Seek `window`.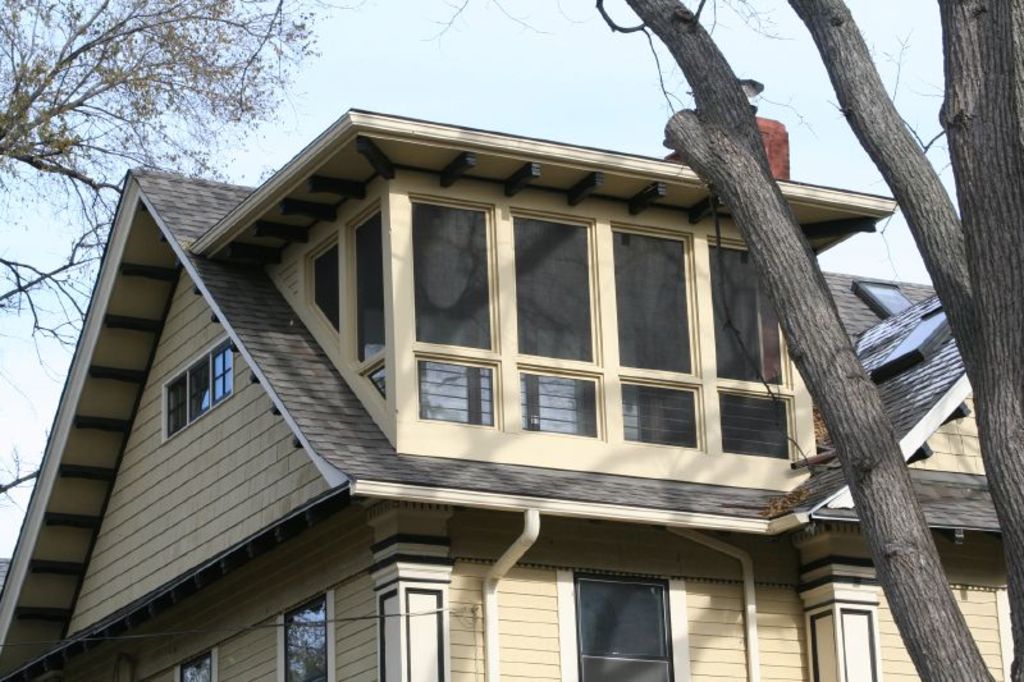
(274, 586, 332, 681).
